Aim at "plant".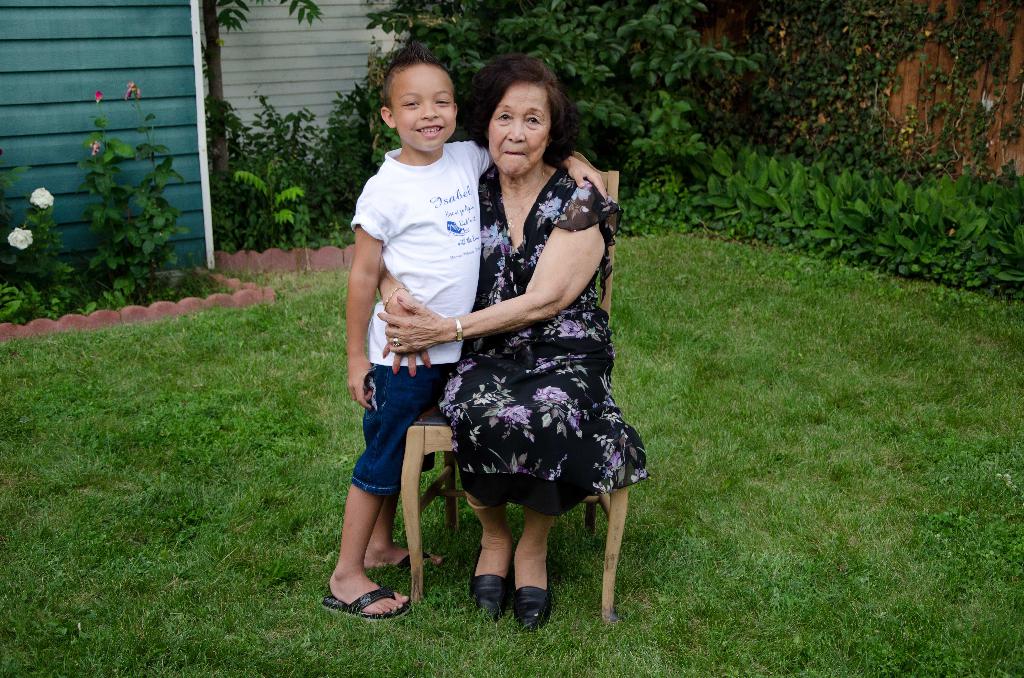
Aimed at 207:84:358:249.
